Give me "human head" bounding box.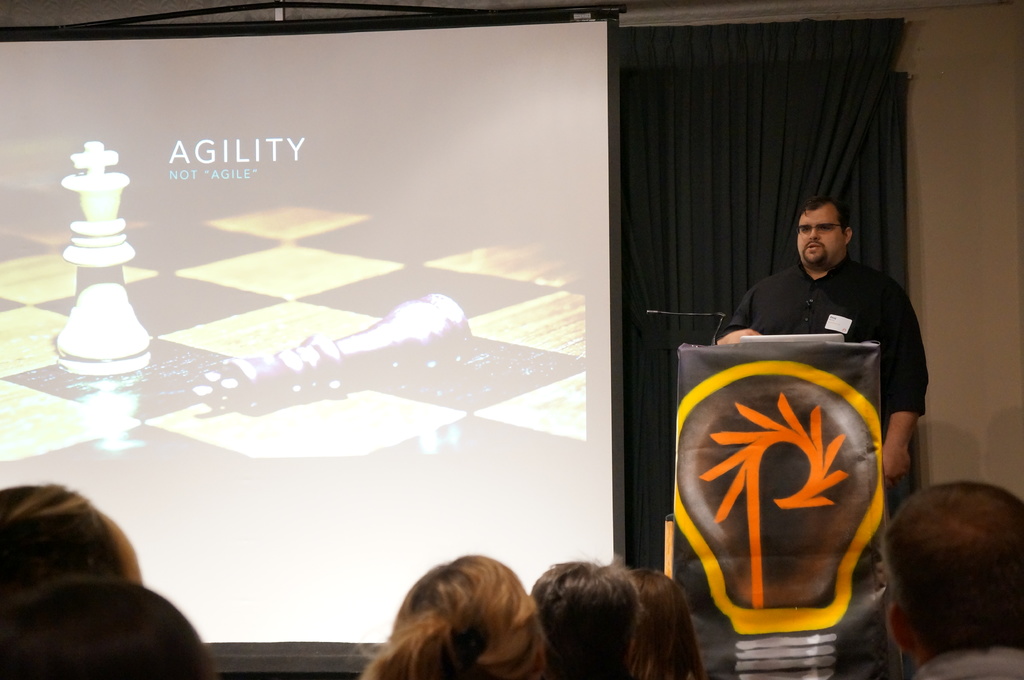
531/558/641/679.
